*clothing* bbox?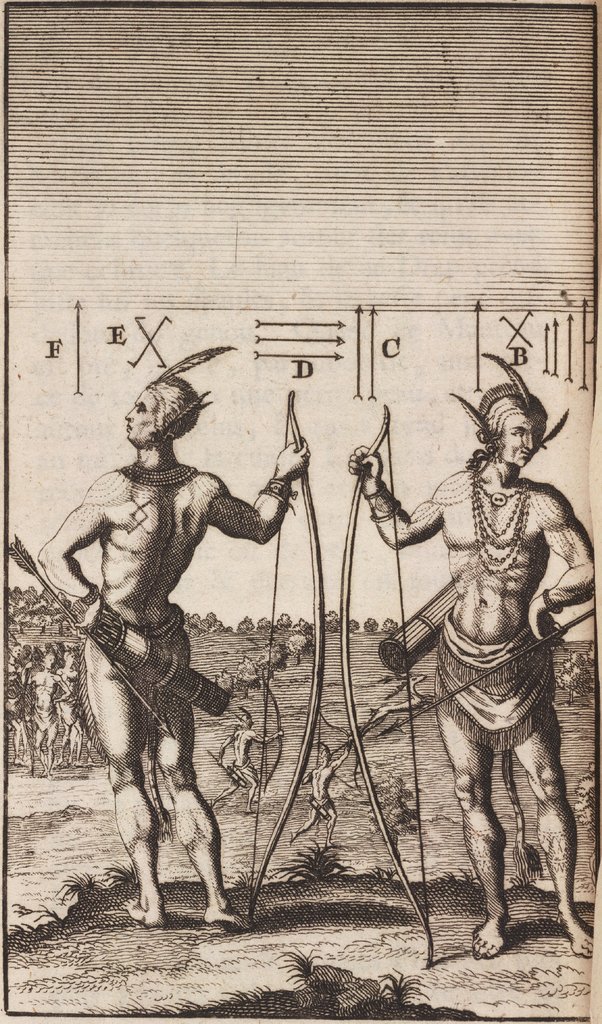
74/595/191/659
